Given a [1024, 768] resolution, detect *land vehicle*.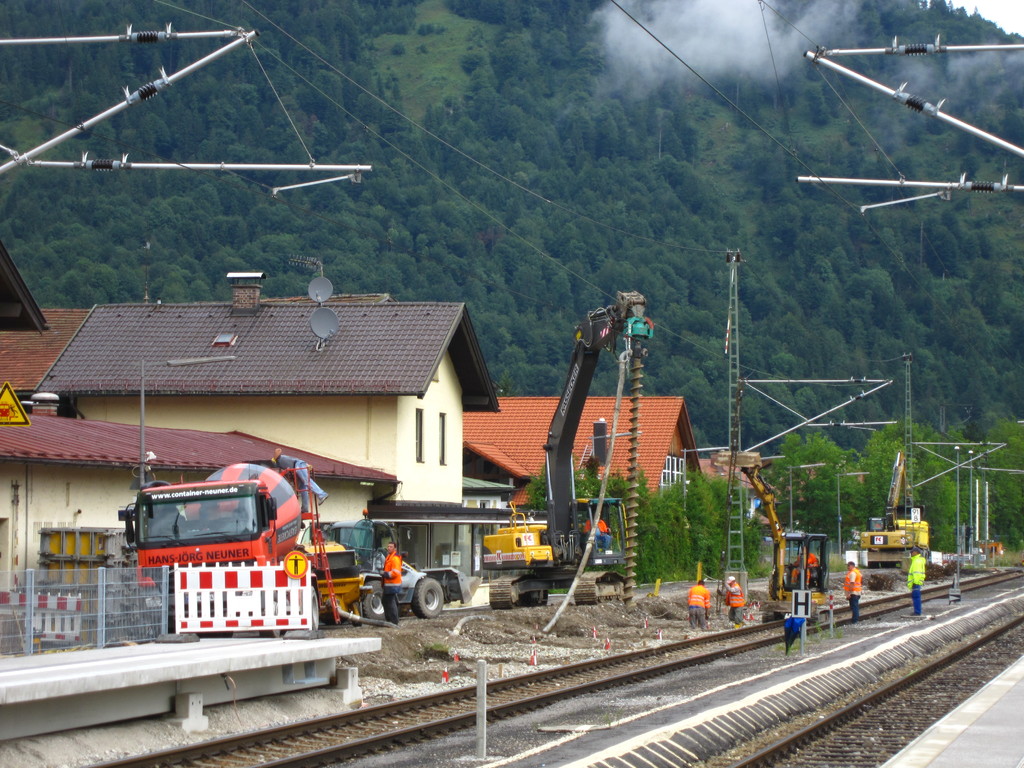
bbox=(857, 449, 929, 590).
